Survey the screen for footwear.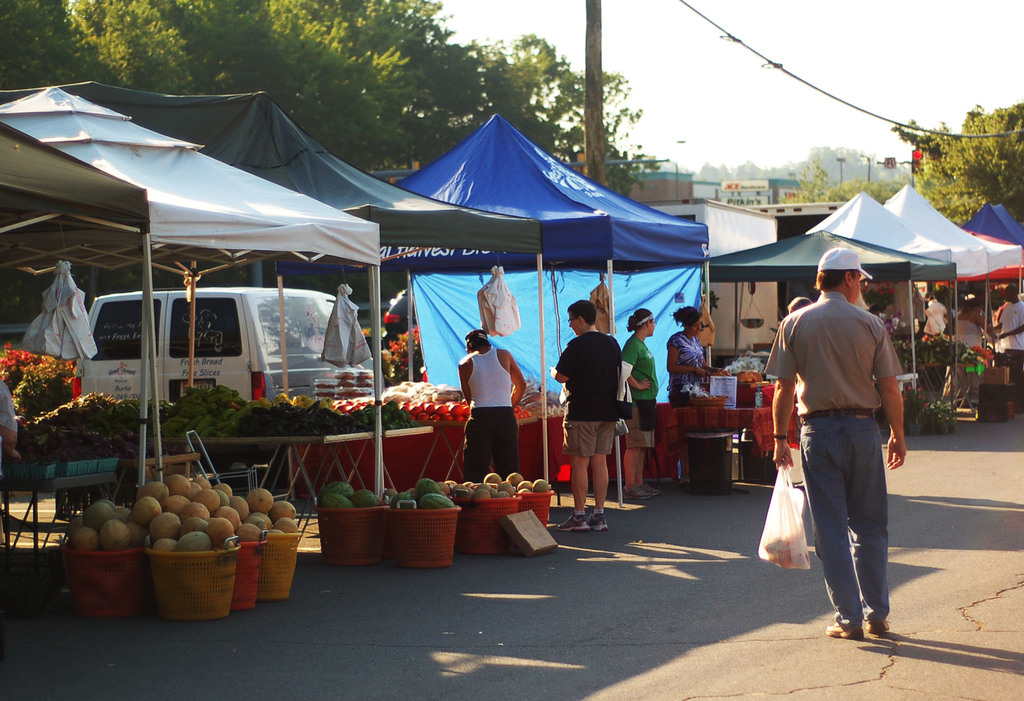
Survey found: <region>586, 511, 609, 529</region>.
